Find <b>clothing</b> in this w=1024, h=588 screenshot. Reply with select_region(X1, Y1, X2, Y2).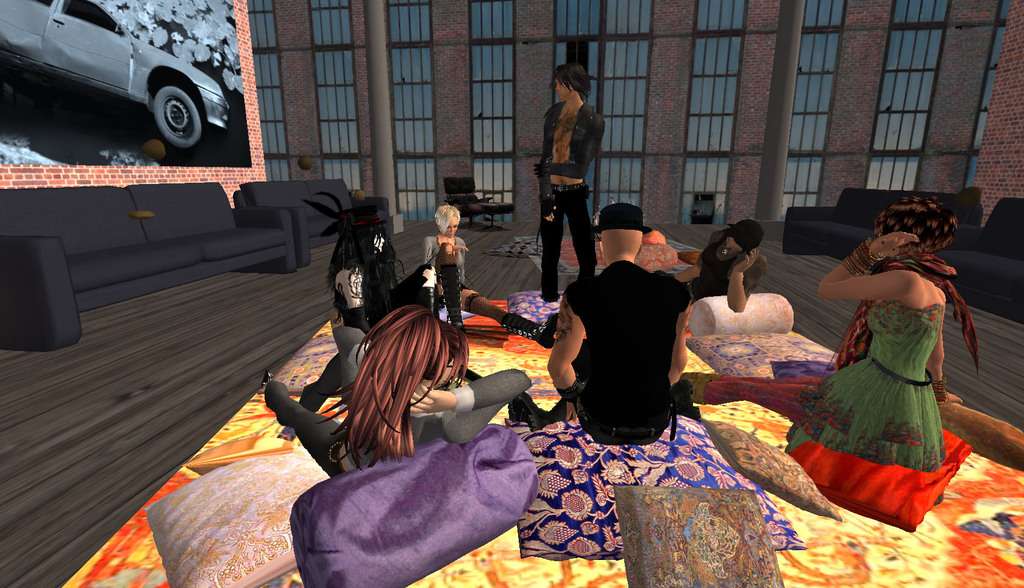
select_region(682, 240, 765, 305).
